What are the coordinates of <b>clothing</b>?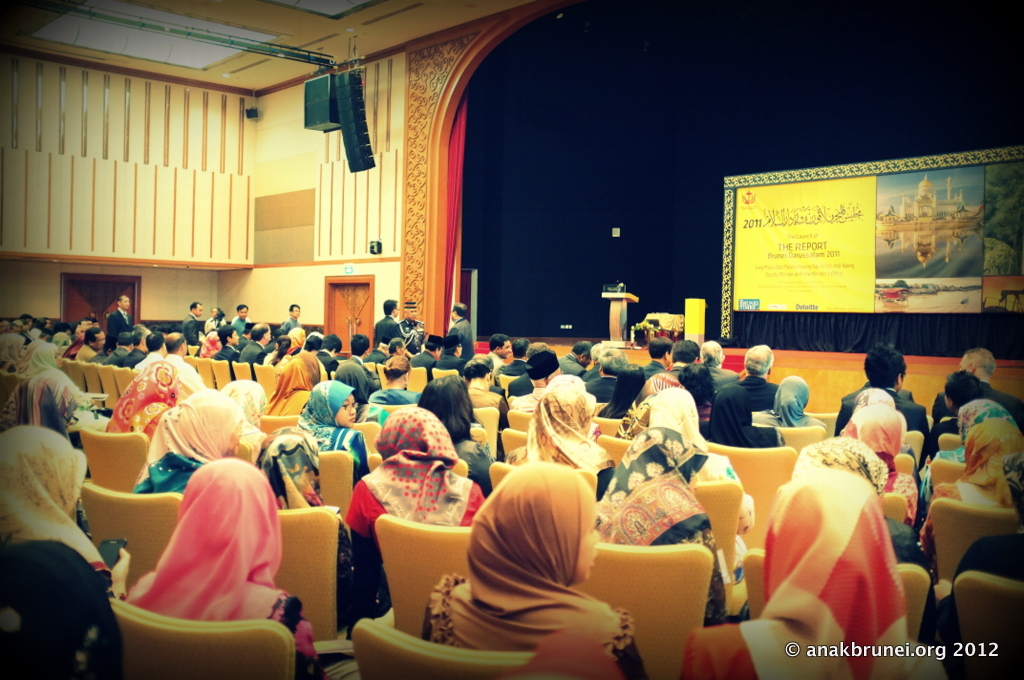
429,334,466,369.
